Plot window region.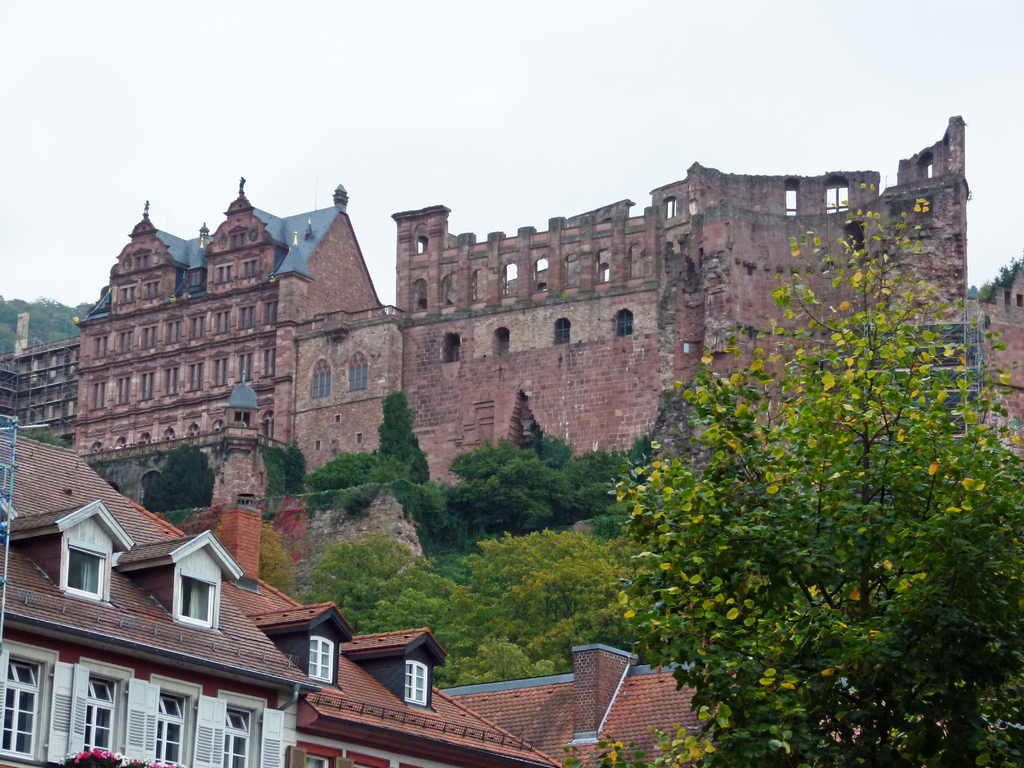
Plotted at [213,310,230,337].
